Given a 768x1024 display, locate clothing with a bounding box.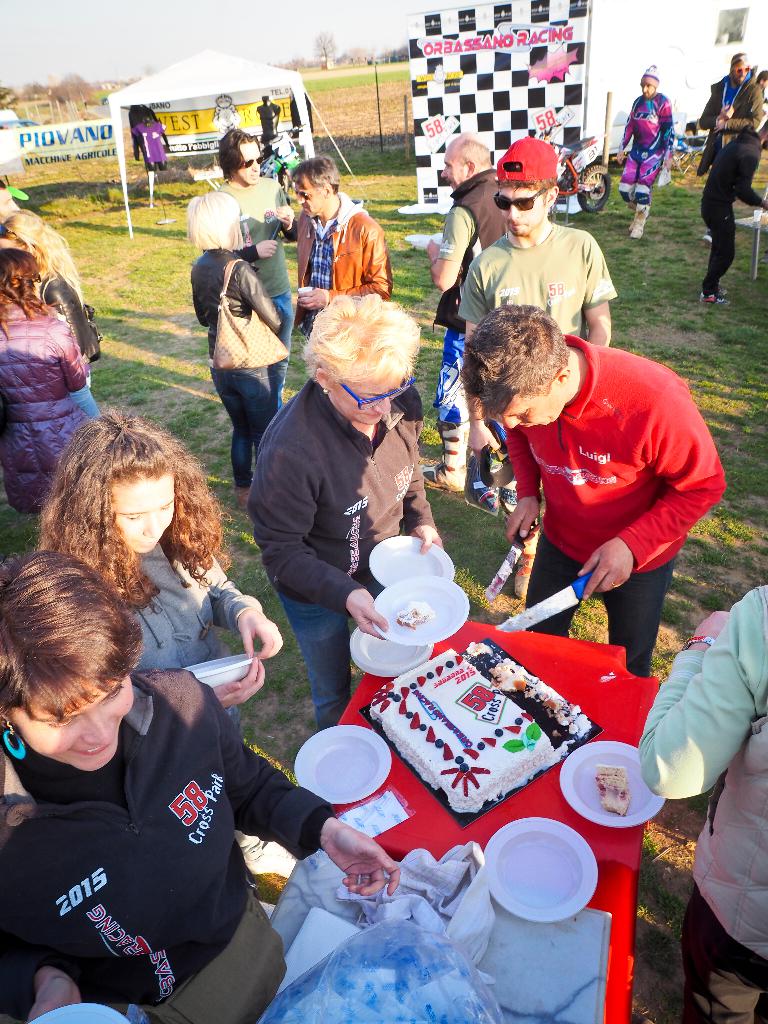
Located: locate(296, 185, 392, 332).
